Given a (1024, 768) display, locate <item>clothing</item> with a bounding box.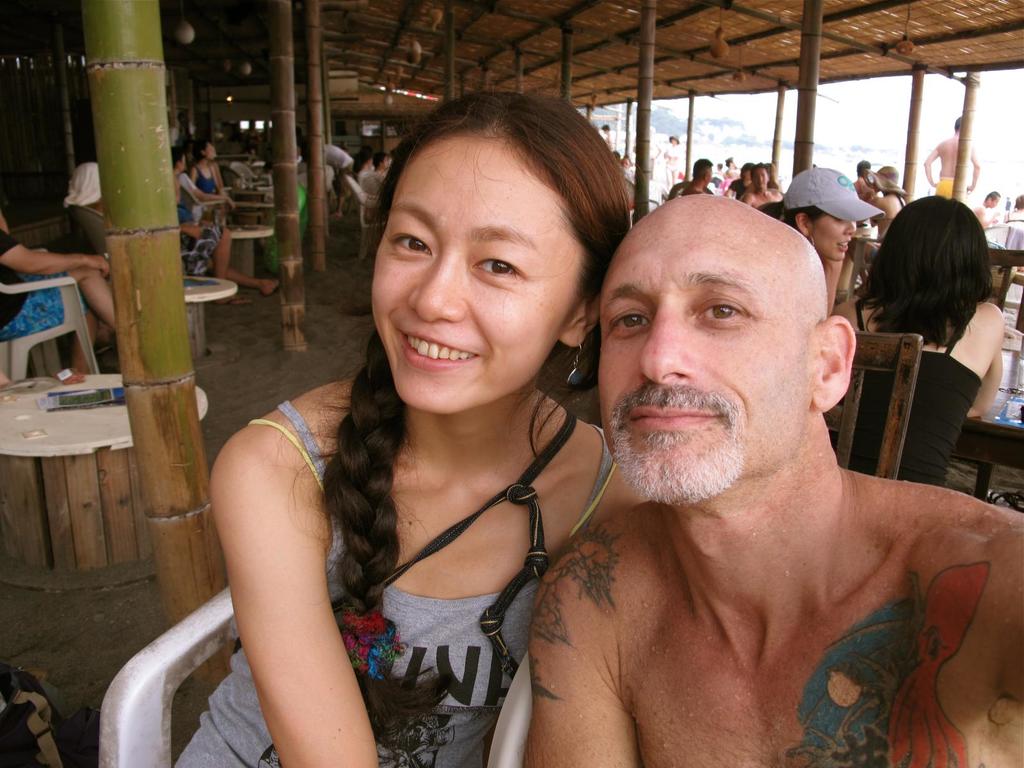
Located: left=0, top=236, right=76, bottom=341.
